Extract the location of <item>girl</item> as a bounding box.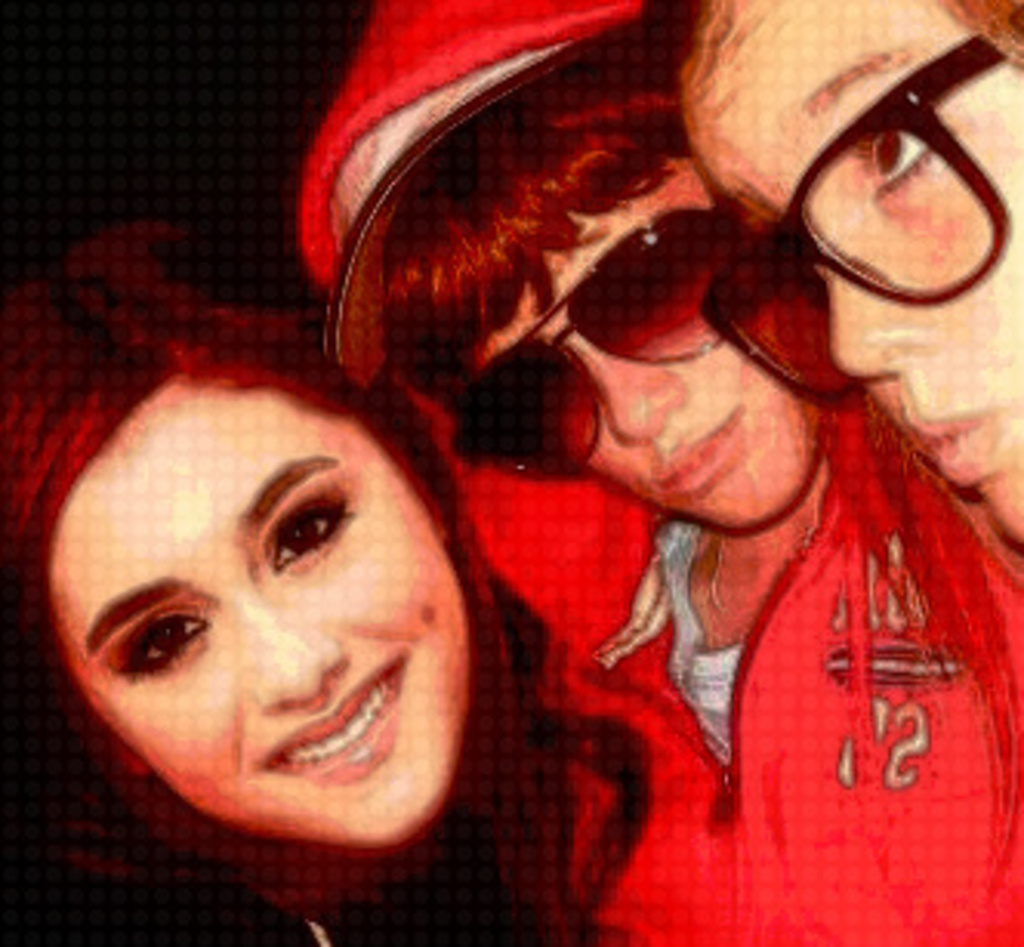
642,0,1021,583.
